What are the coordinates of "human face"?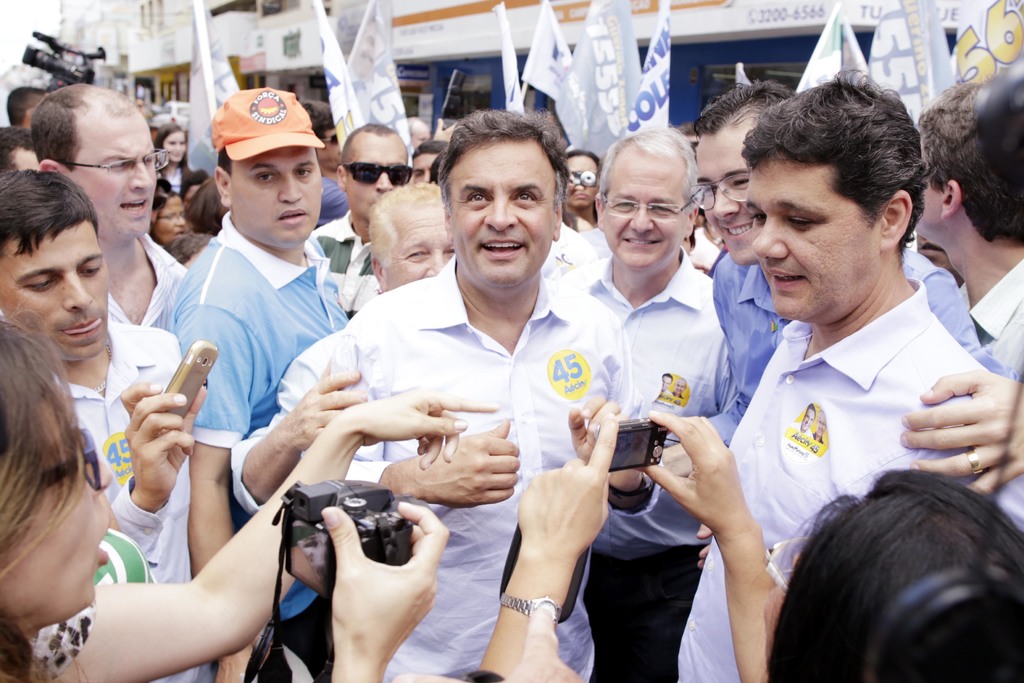
bbox=[415, 151, 442, 183].
